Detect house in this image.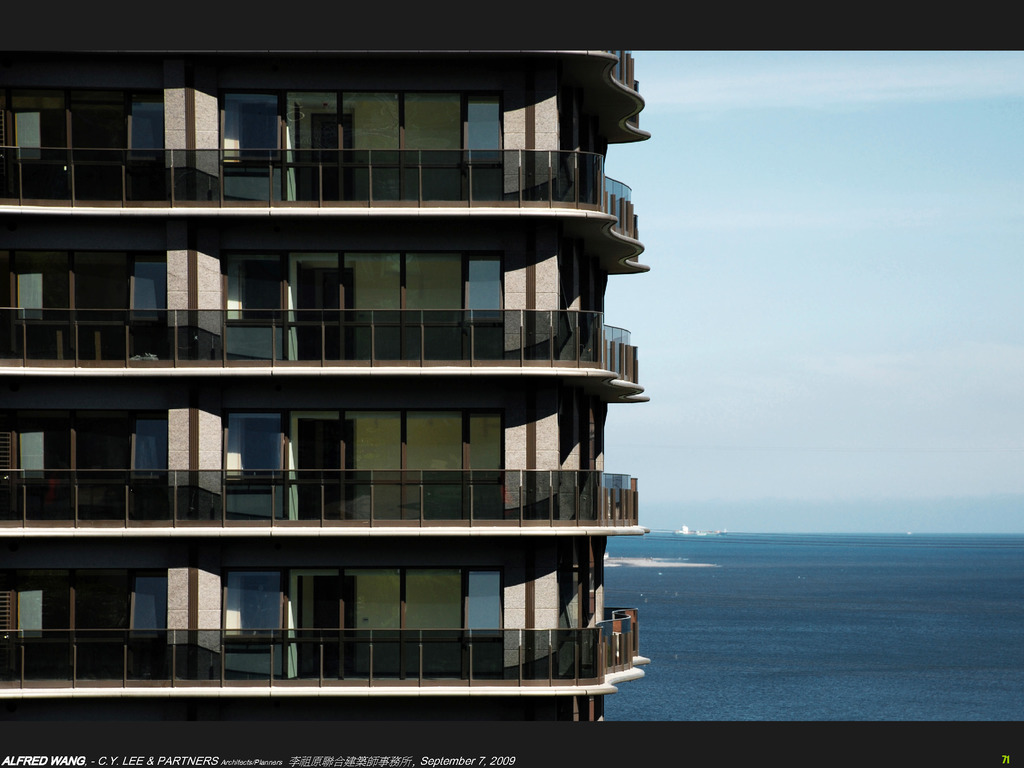
Detection: 0/48/650/724.
